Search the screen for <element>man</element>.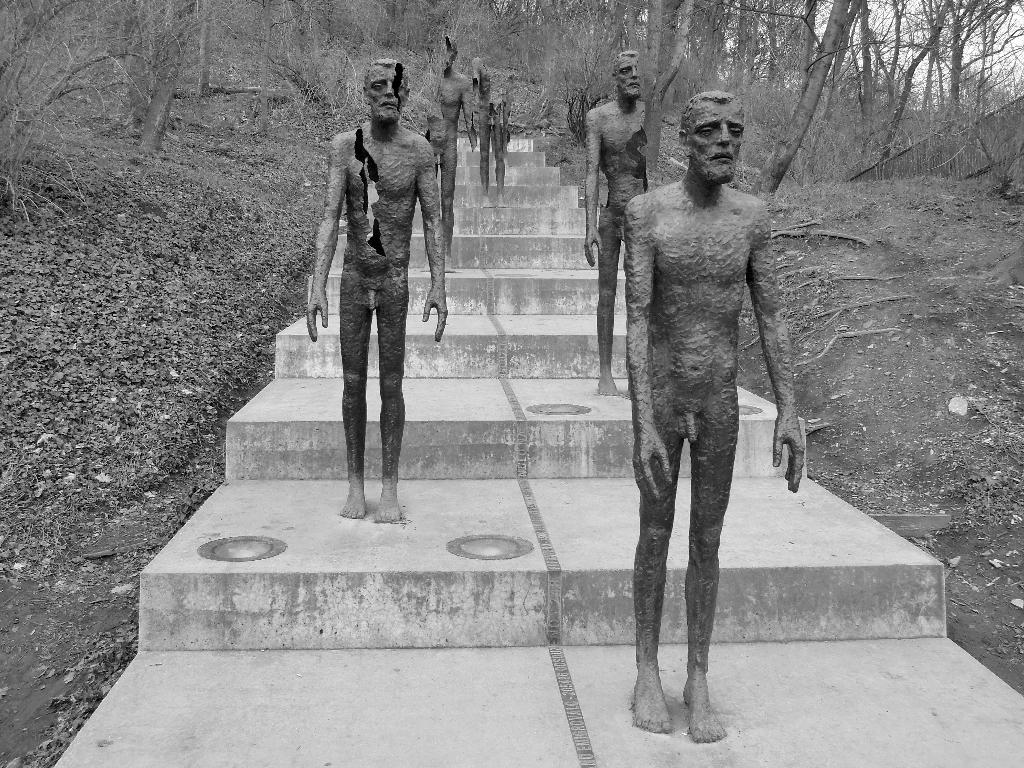
Found at [602, 77, 796, 764].
